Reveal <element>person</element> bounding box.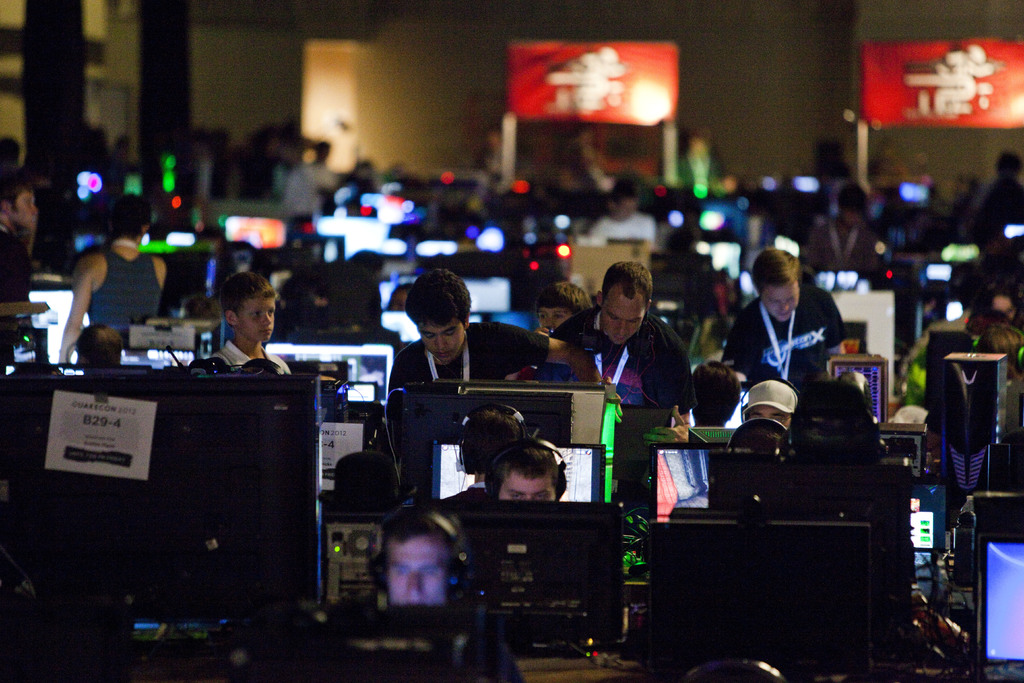
Revealed: [210,273,268,406].
